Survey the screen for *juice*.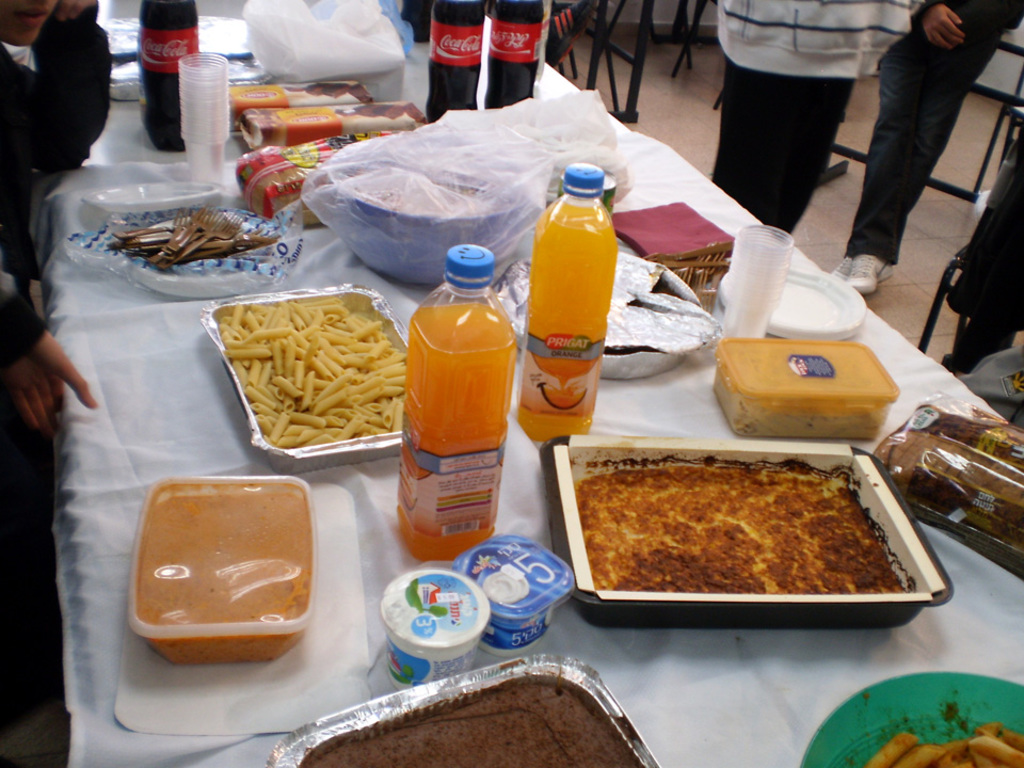
Survey found: Rect(421, 0, 485, 124).
